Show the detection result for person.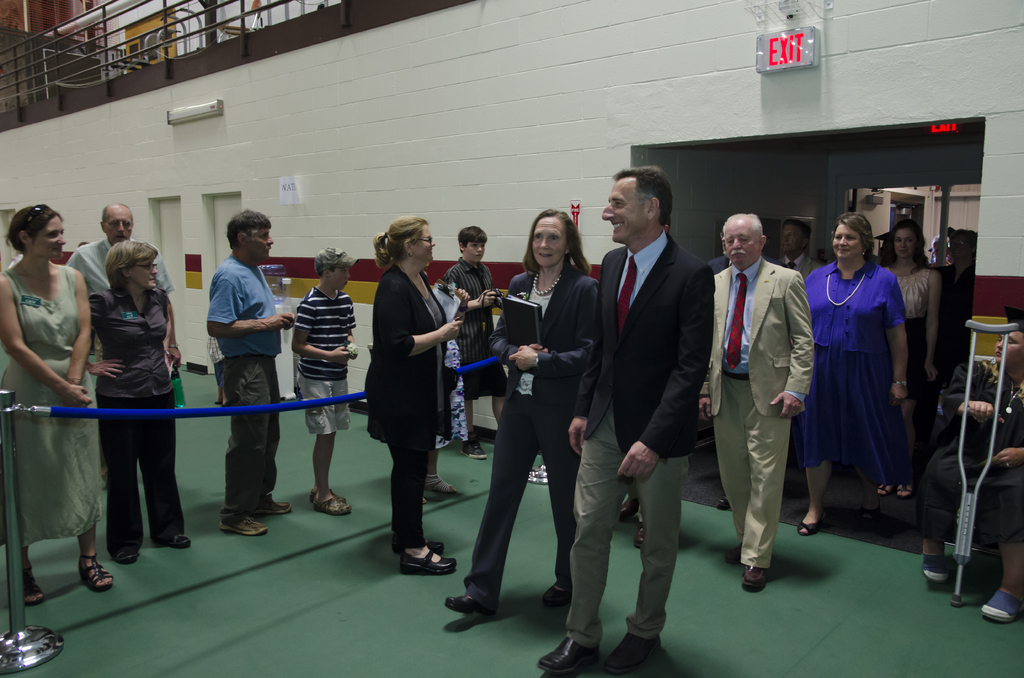
crop(700, 205, 816, 592).
